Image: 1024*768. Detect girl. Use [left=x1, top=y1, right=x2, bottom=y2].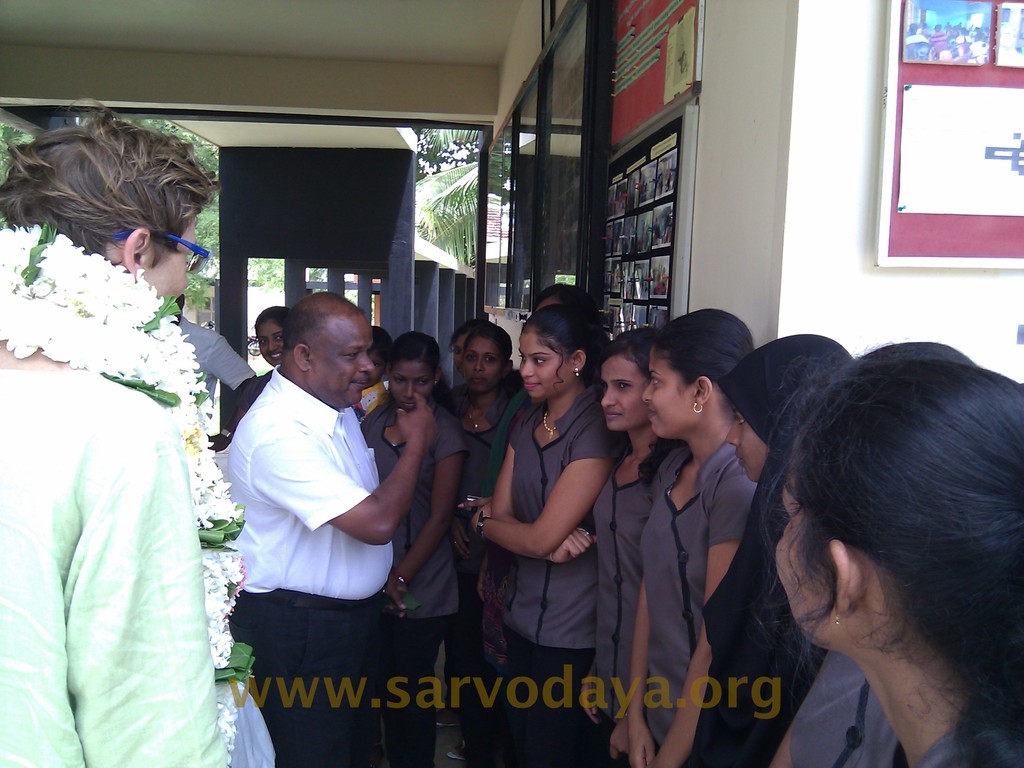
[left=470, top=302, right=625, bottom=767].
